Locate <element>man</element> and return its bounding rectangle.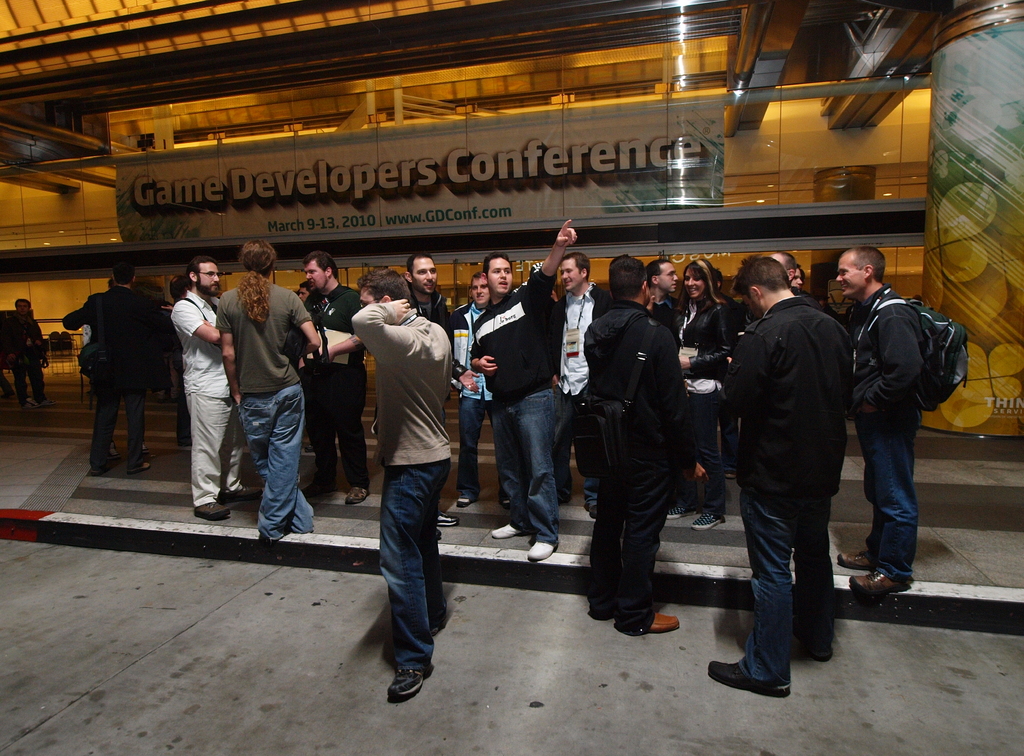
<region>216, 236, 319, 546</region>.
